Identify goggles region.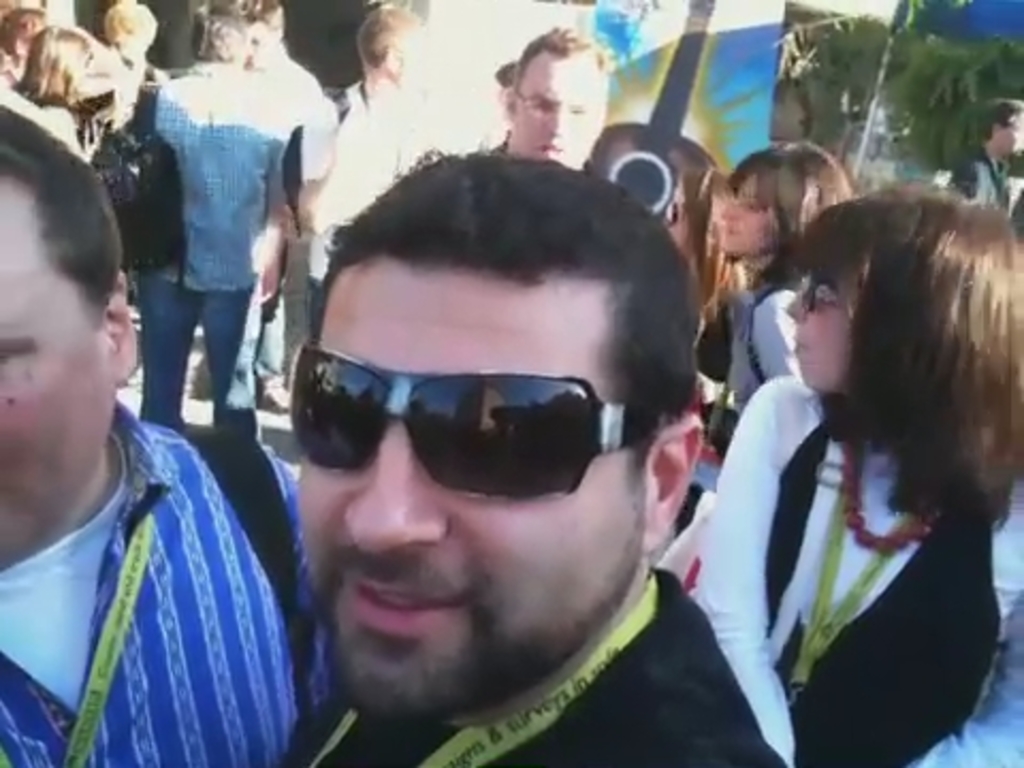
Region: BBox(802, 269, 843, 314).
